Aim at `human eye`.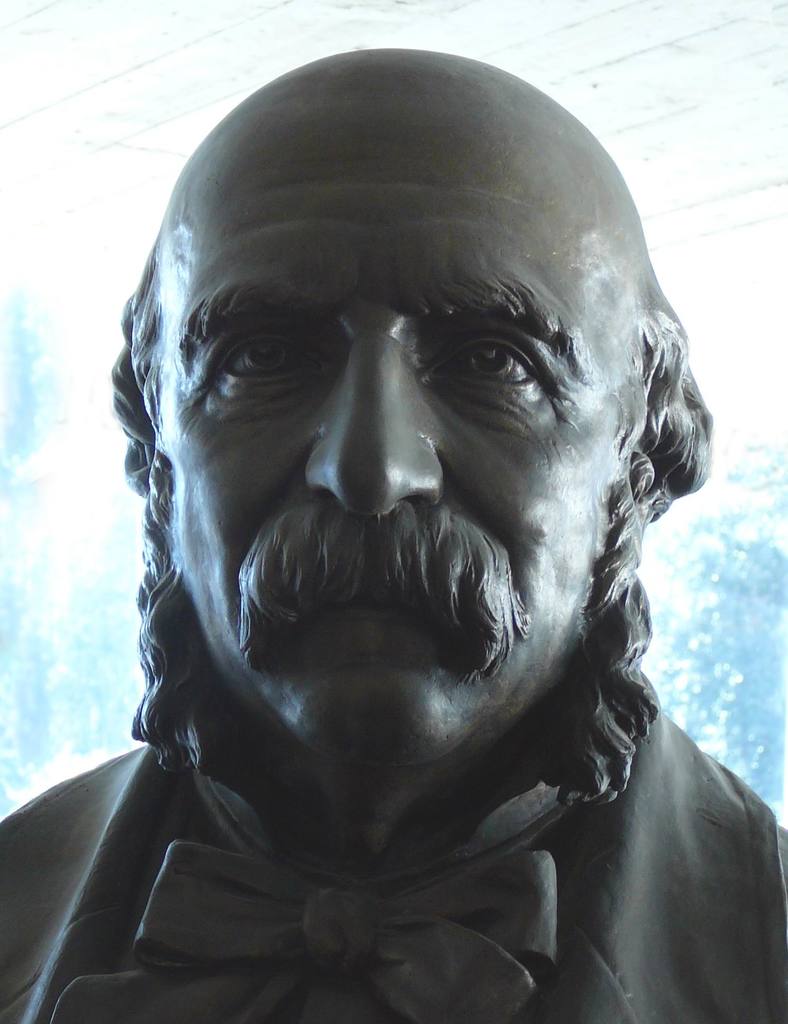
Aimed at (447, 319, 568, 391).
